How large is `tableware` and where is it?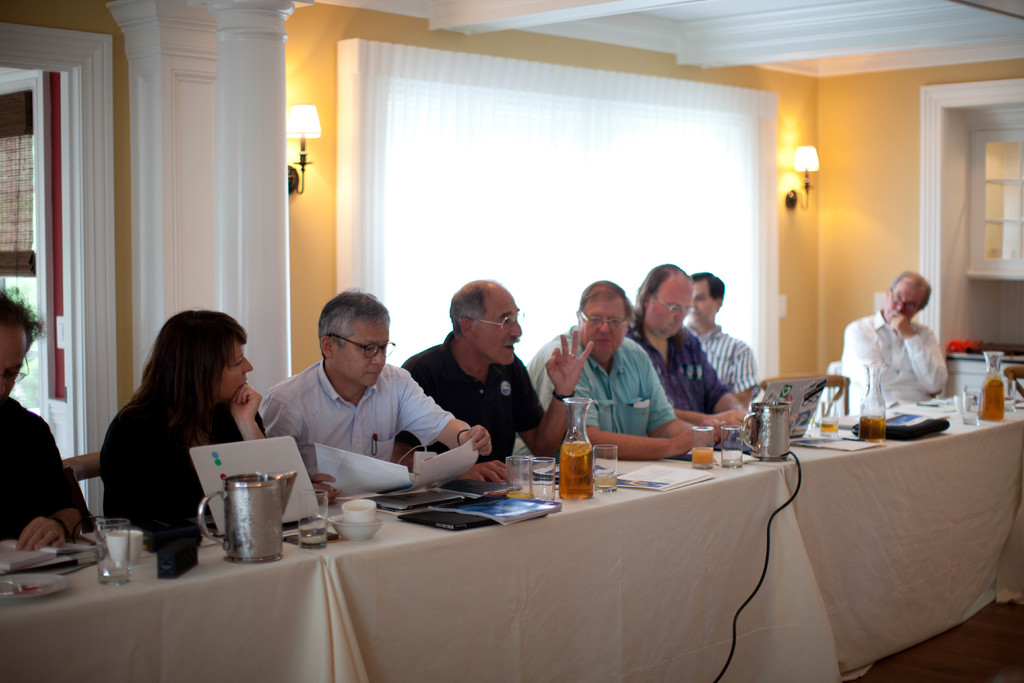
Bounding box: Rect(531, 456, 557, 499).
